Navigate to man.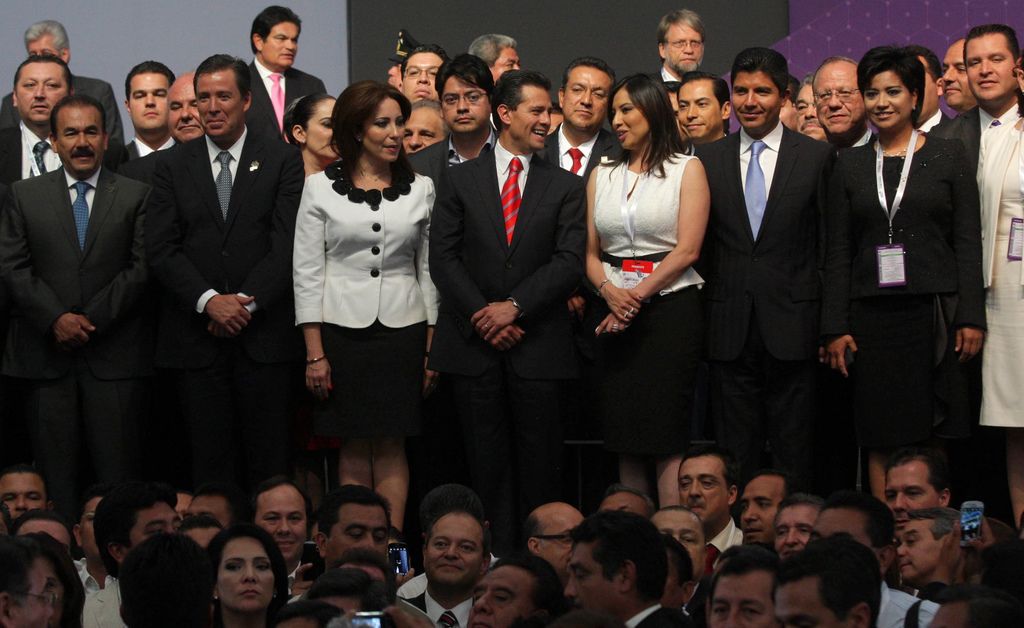
Navigation target: pyautogui.locateOnScreen(9, 458, 51, 527).
